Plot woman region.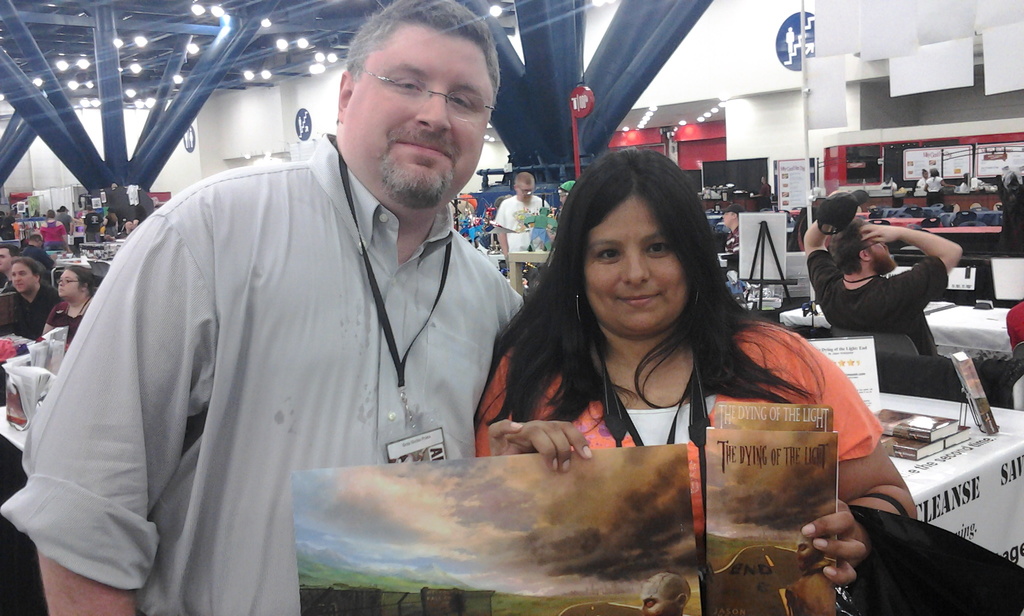
Plotted at (x1=38, y1=207, x2=77, y2=259).
